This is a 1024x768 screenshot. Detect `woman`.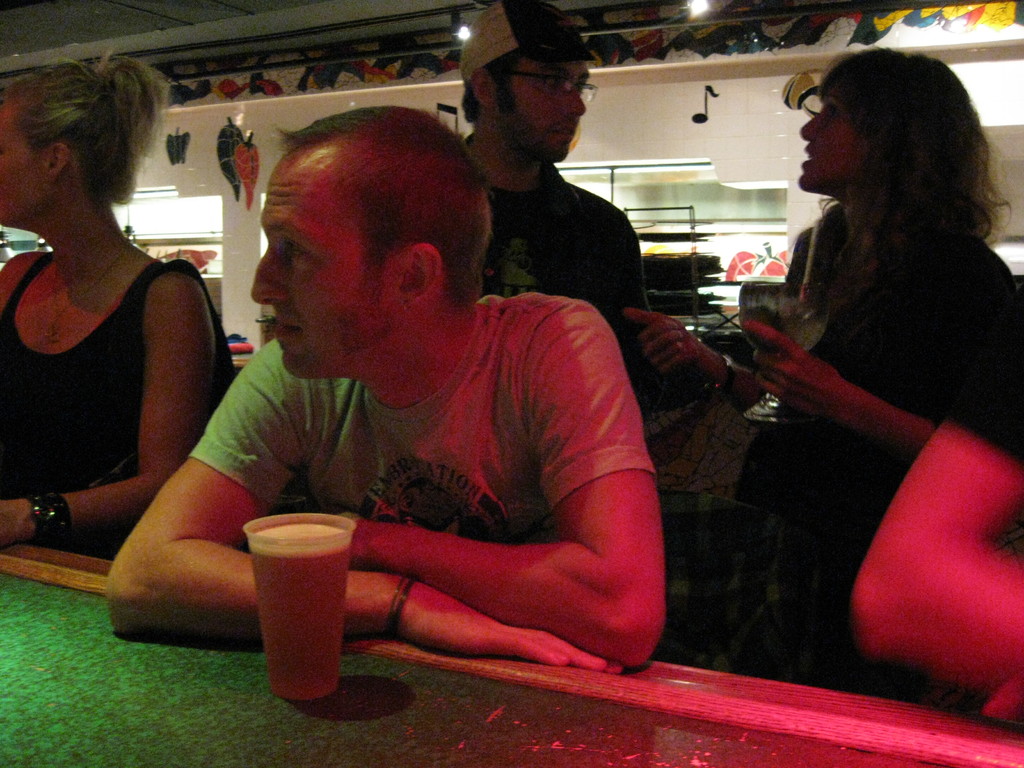
0:50:239:553.
